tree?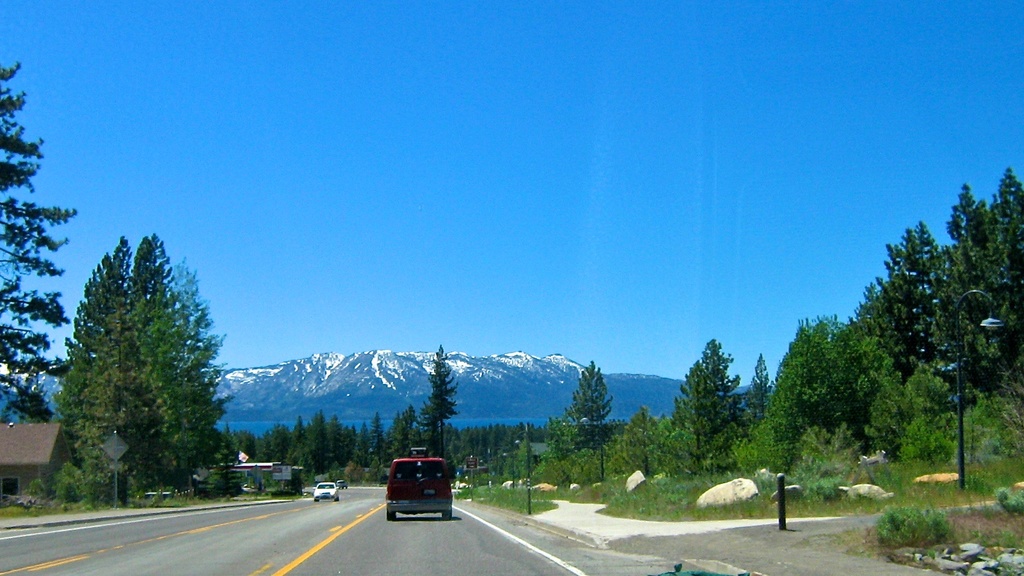
<box>613,404,682,477</box>
